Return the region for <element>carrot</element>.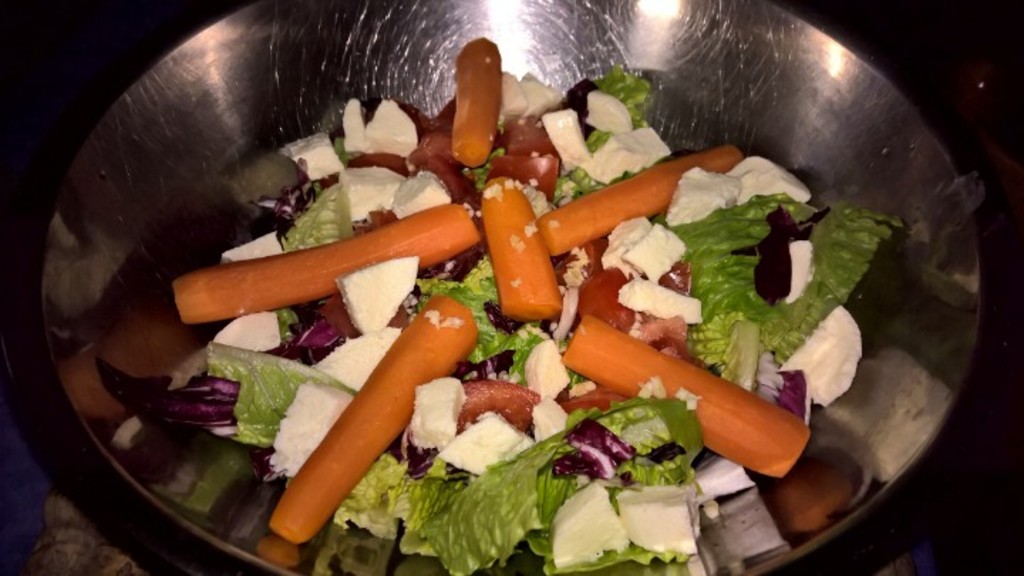
region(536, 132, 742, 249).
